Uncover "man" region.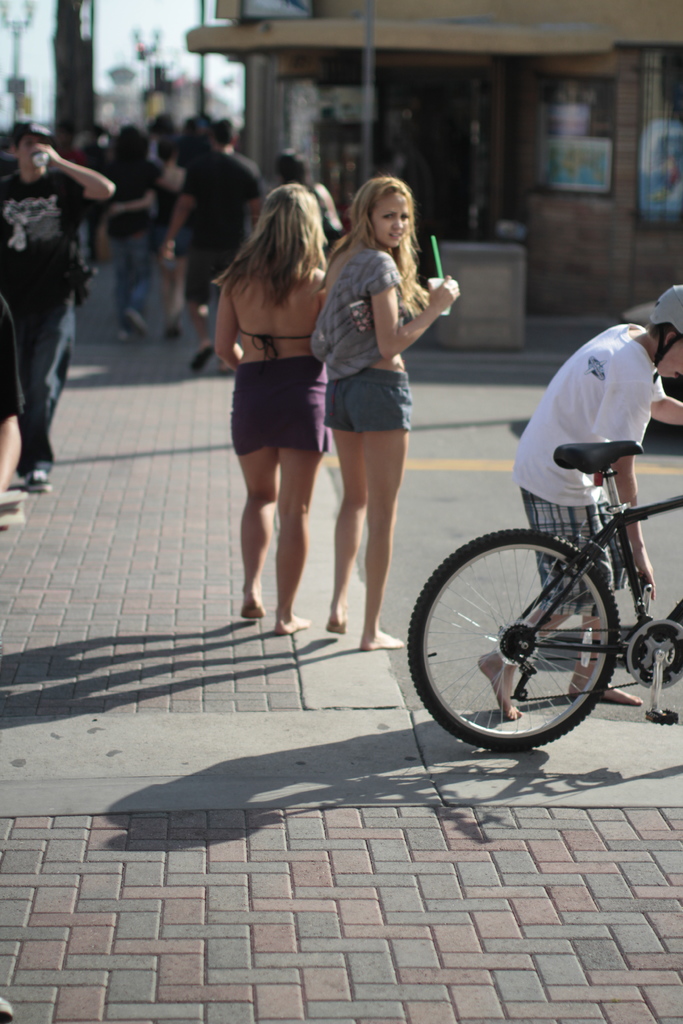
Uncovered: crop(160, 123, 267, 378).
